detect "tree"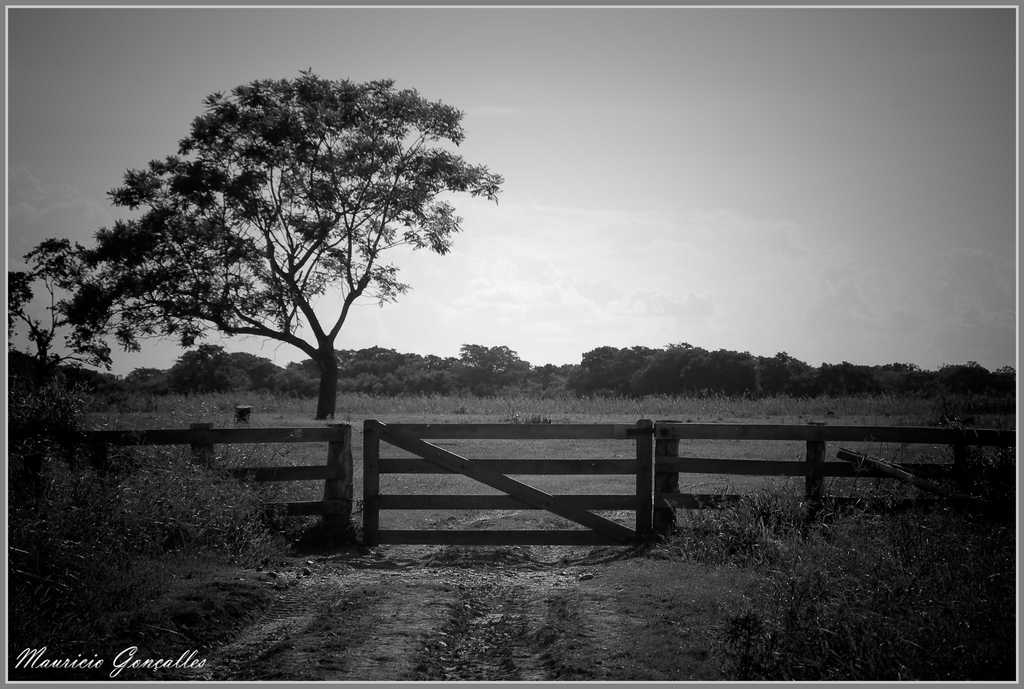
<bbox>74, 53, 486, 432</bbox>
